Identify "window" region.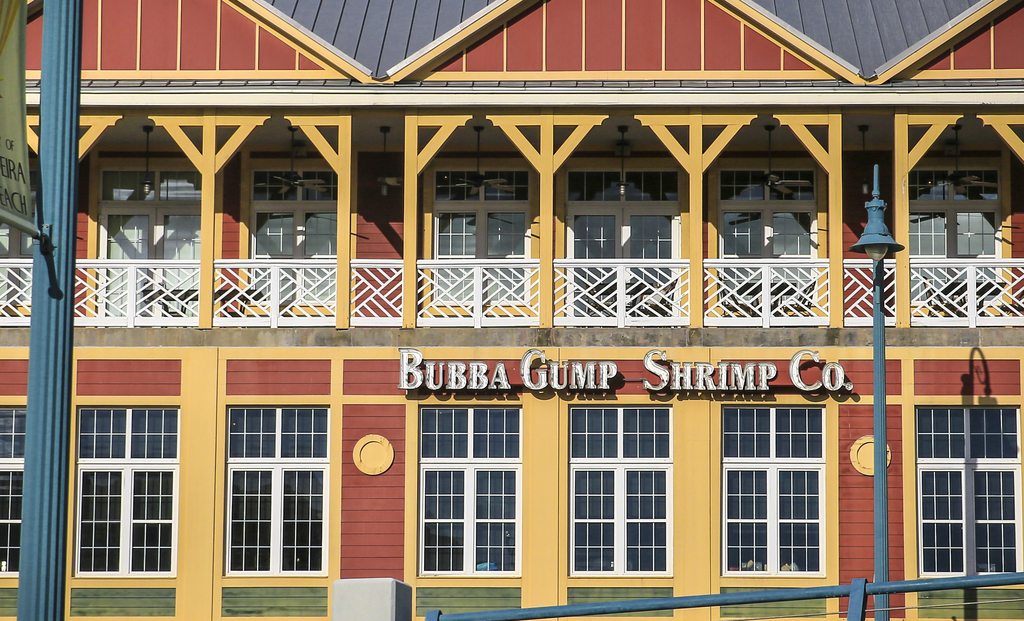
Region: BBox(426, 157, 530, 306).
